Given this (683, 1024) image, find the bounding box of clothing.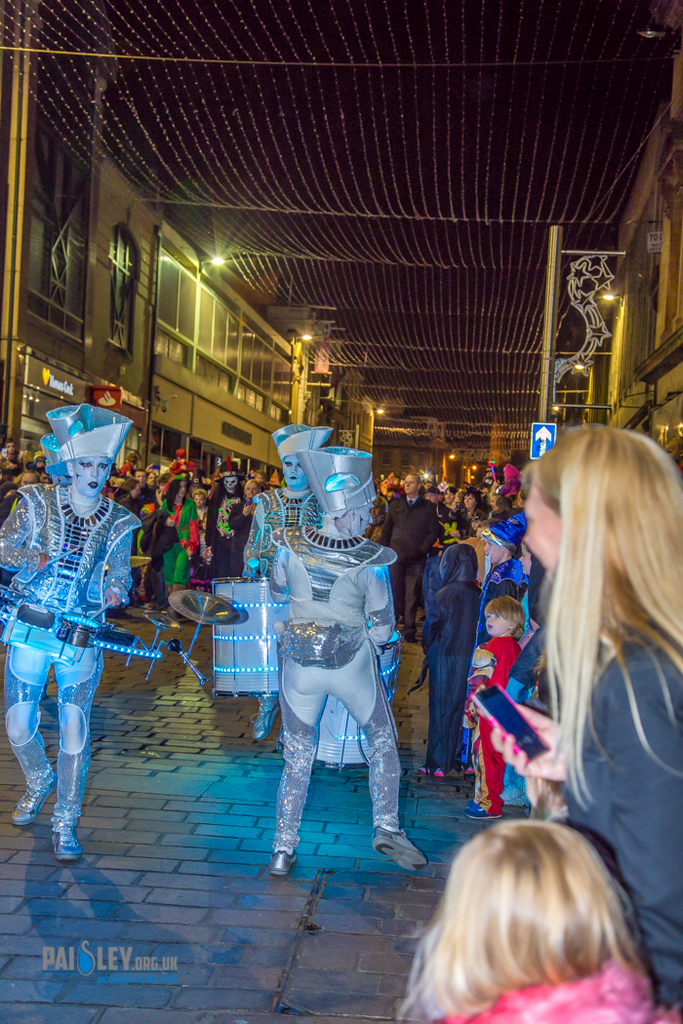
<region>370, 492, 405, 545</region>.
